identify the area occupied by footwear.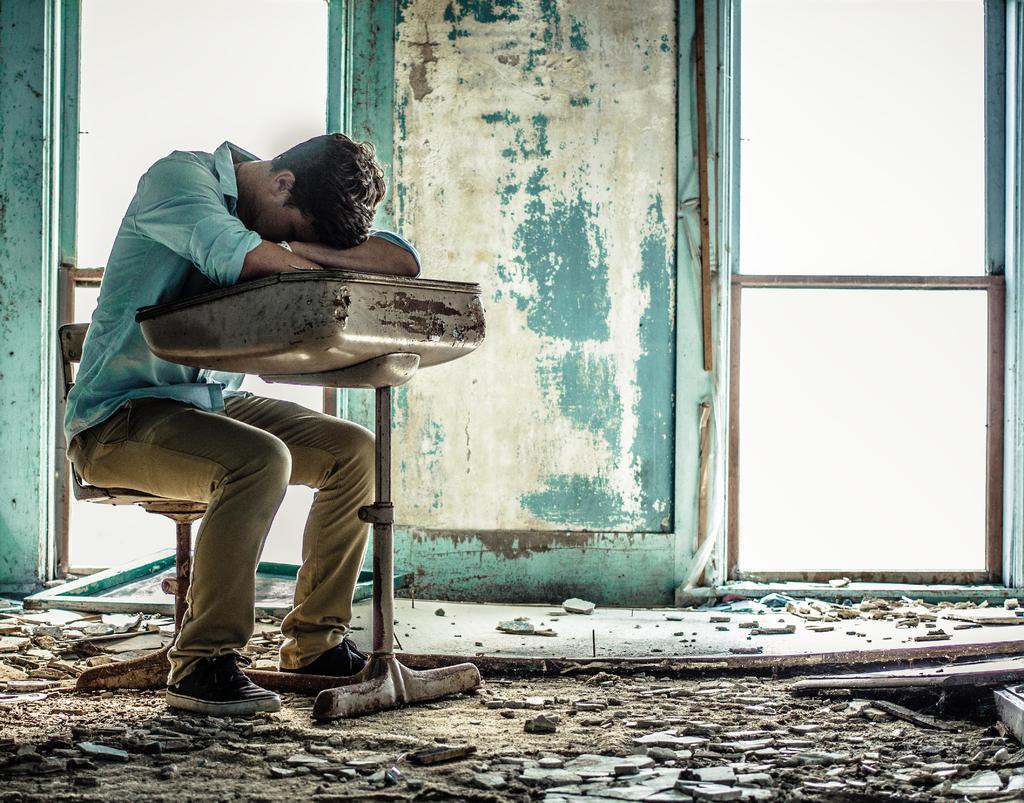
Area: <box>277,638,371,689</box>.
